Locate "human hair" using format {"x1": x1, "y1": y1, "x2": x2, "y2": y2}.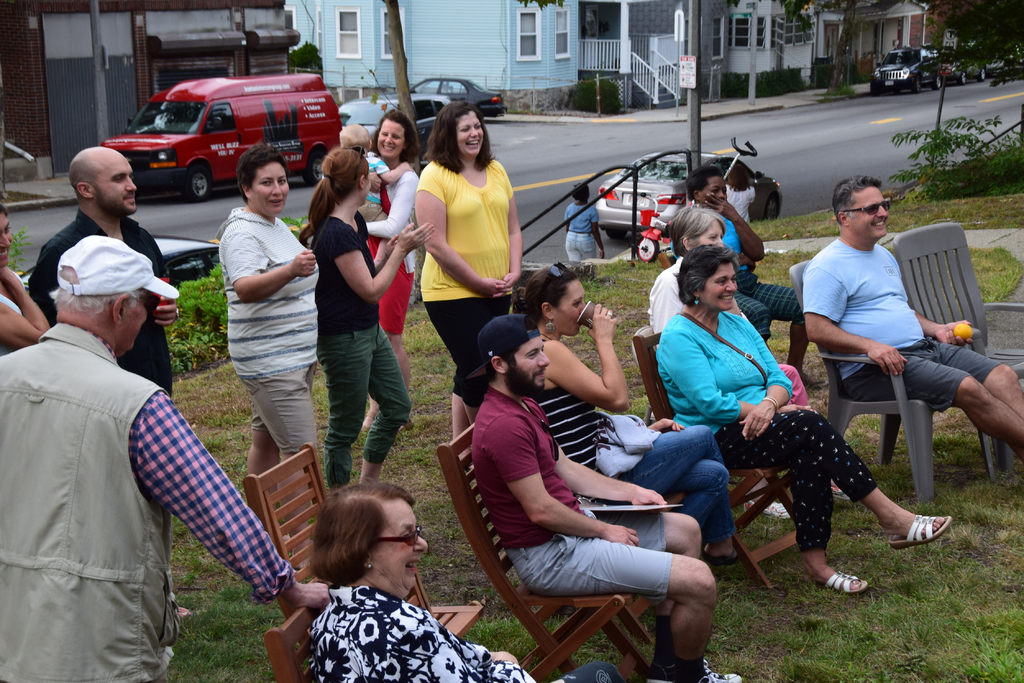
{"x1": 317, "y1": 497, "x2": 423, "y2": 609}.
